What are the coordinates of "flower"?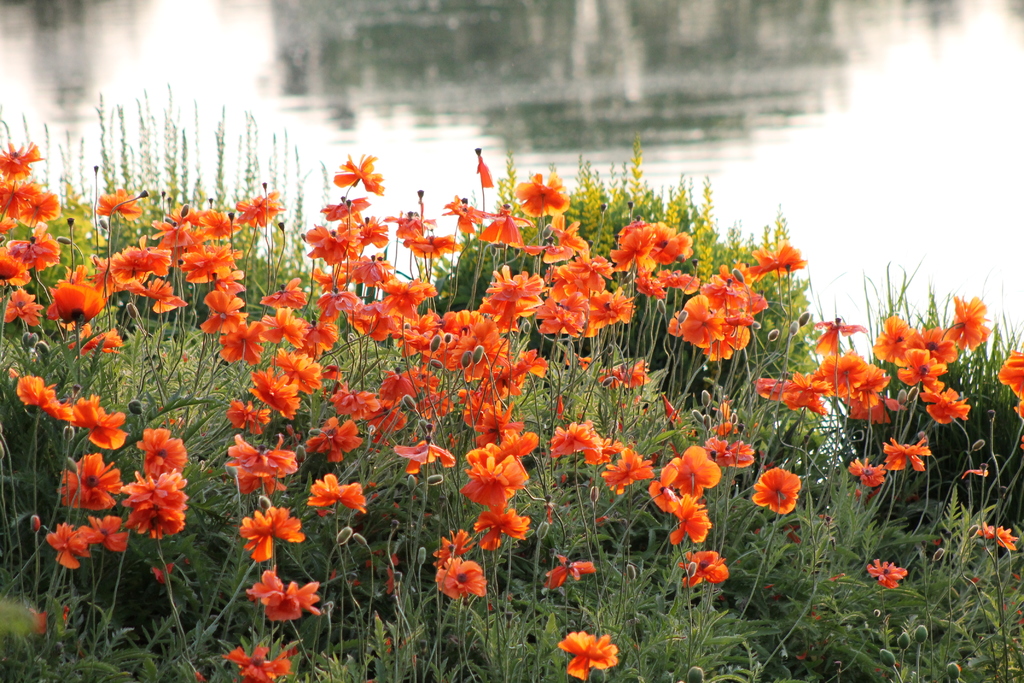
select_region(18, 194, 59, 229).
